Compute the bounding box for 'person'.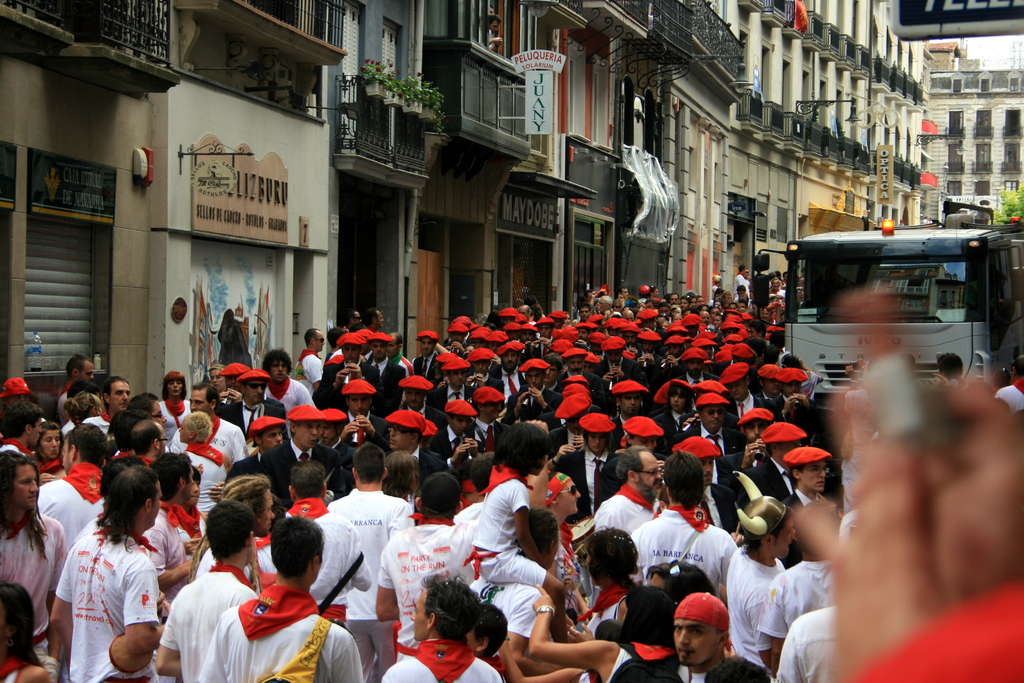
select_region(499, 358, 561, 422).
